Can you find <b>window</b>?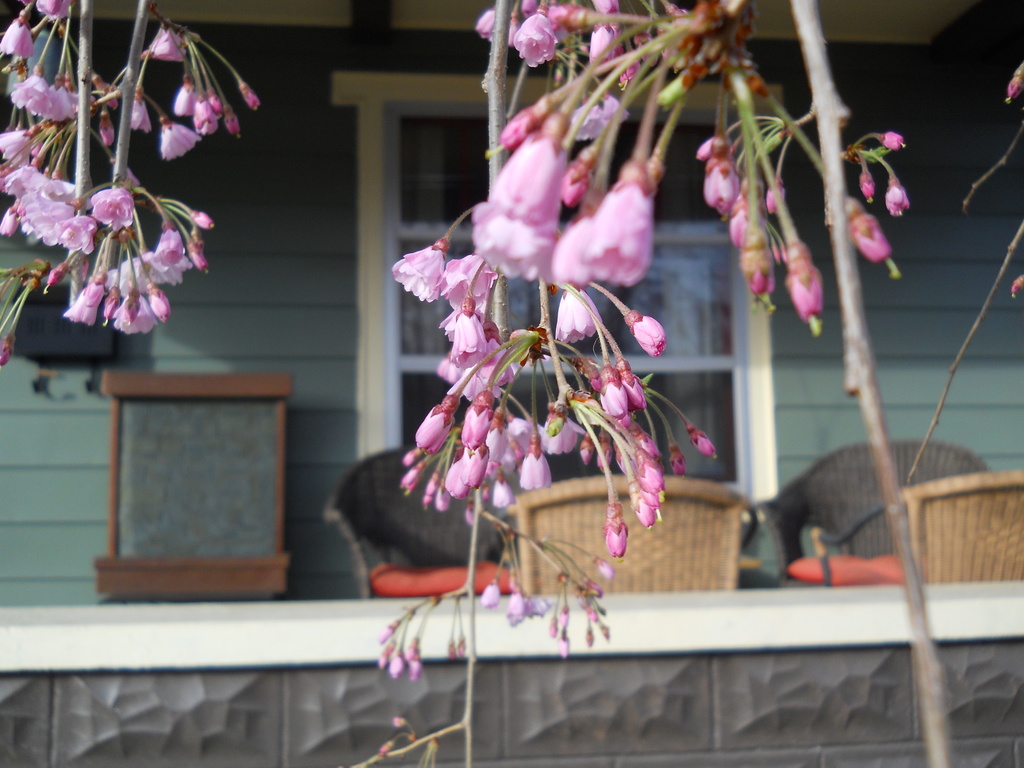
Yes, bounding box: l=339, t=69, r=787, b=503.
